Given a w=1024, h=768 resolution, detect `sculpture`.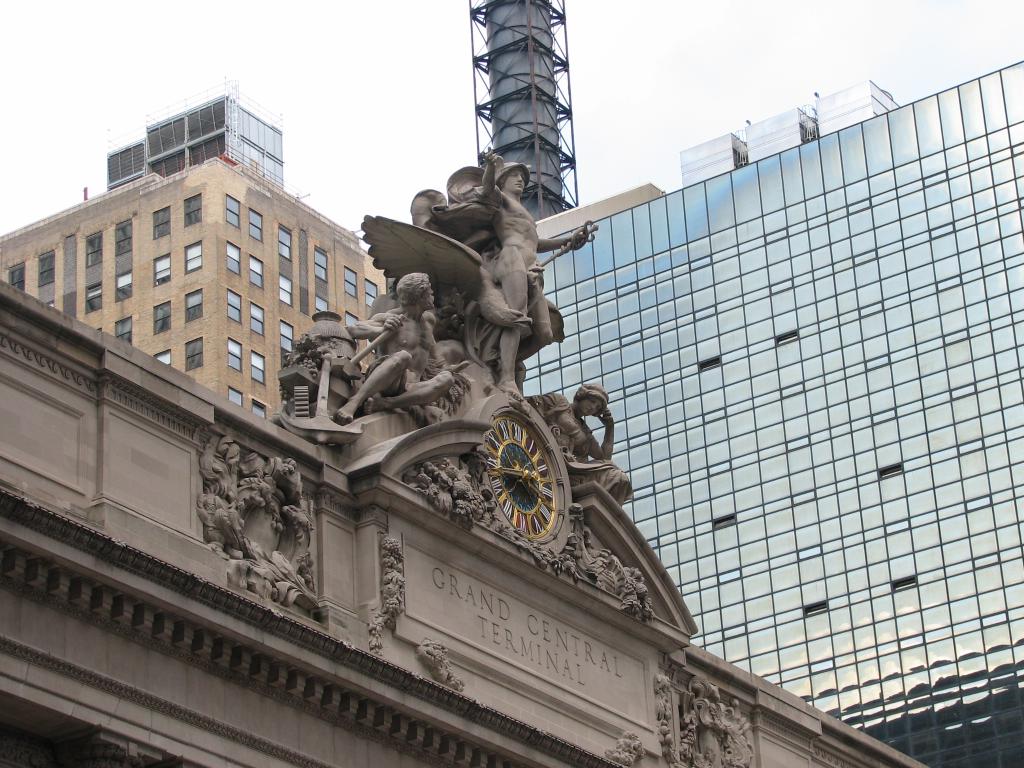
(left=332, top=260, right=460, bottom=424).
